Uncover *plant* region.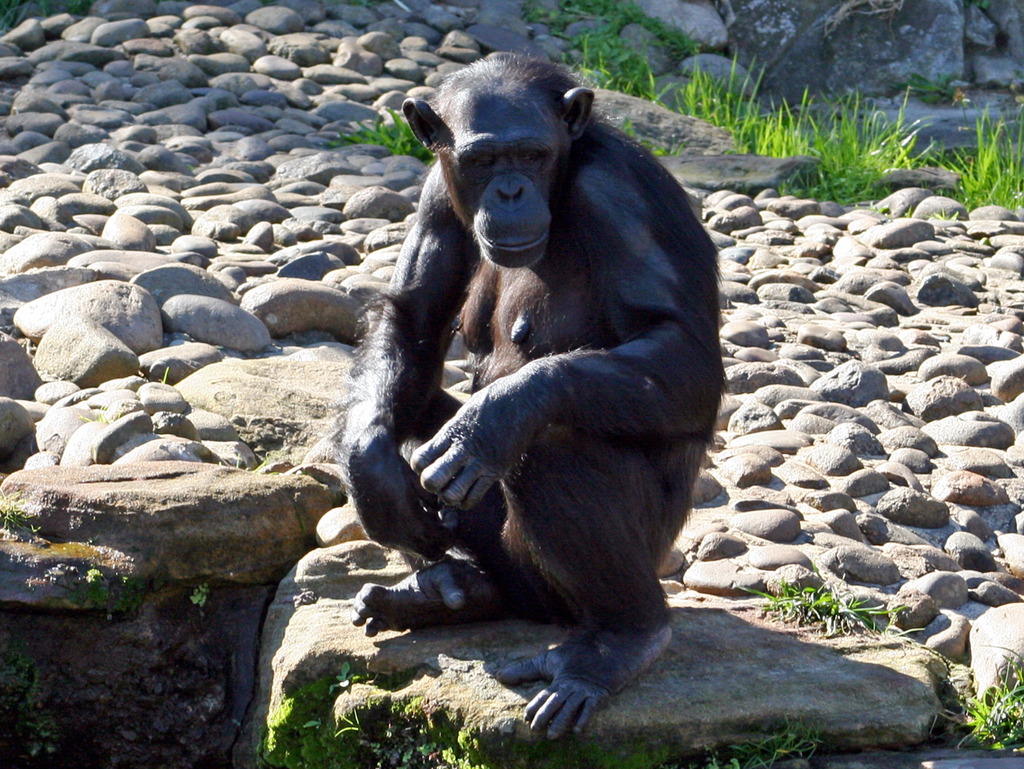
Uncovered: 526 0 570 34.
